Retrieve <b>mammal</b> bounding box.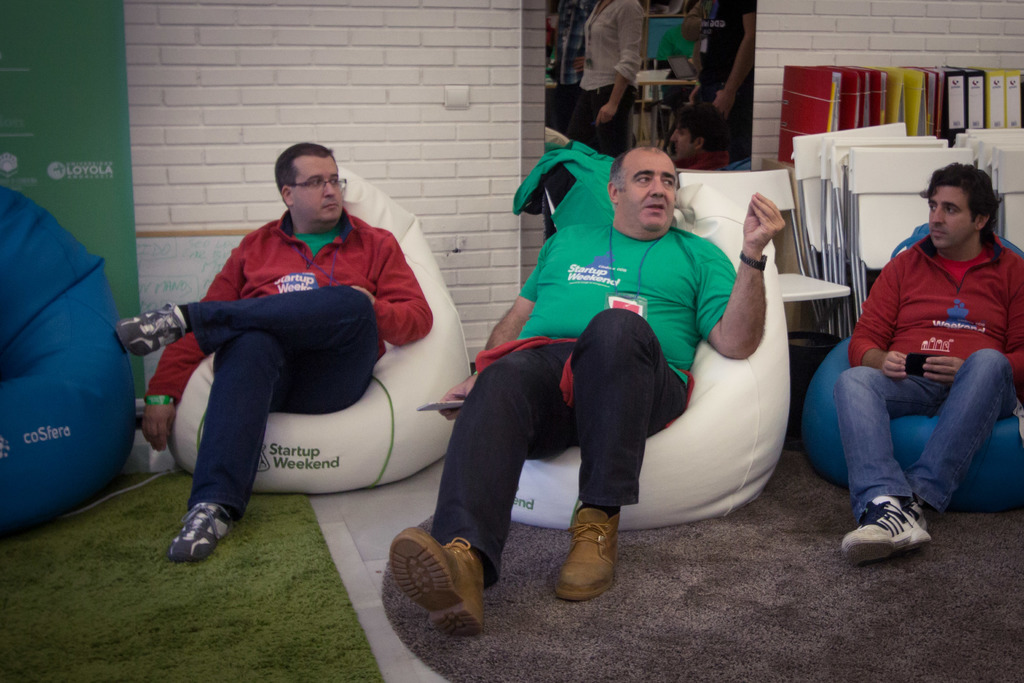
Bounding box: 383:143:785:635.
